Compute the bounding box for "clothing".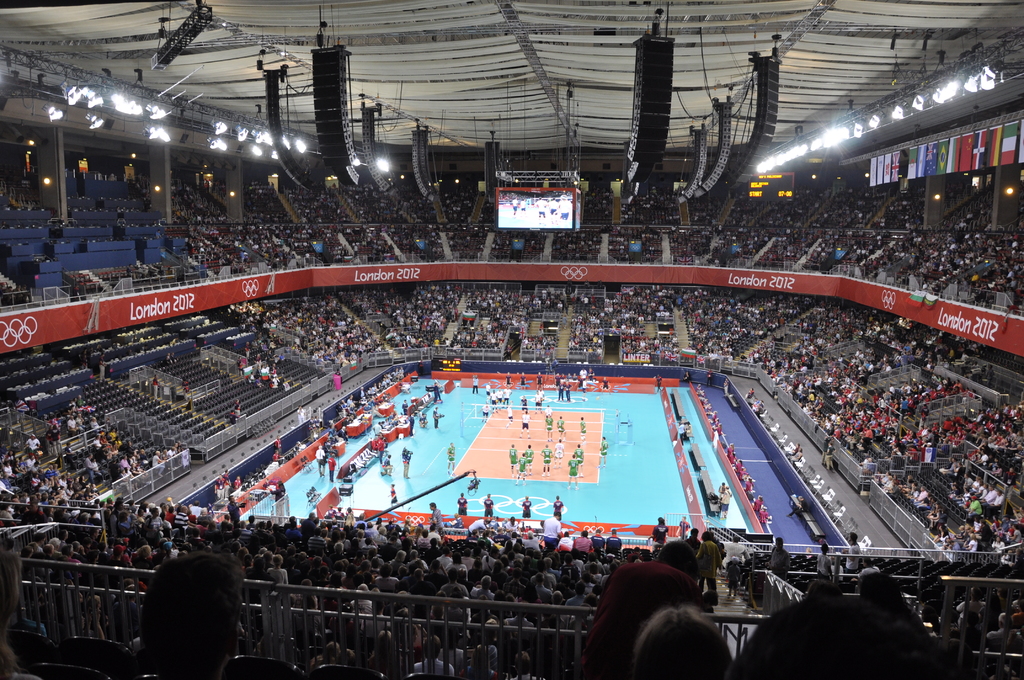
{"x1": 568, "y1": 458, "x2": 579, "y2": 476}.
